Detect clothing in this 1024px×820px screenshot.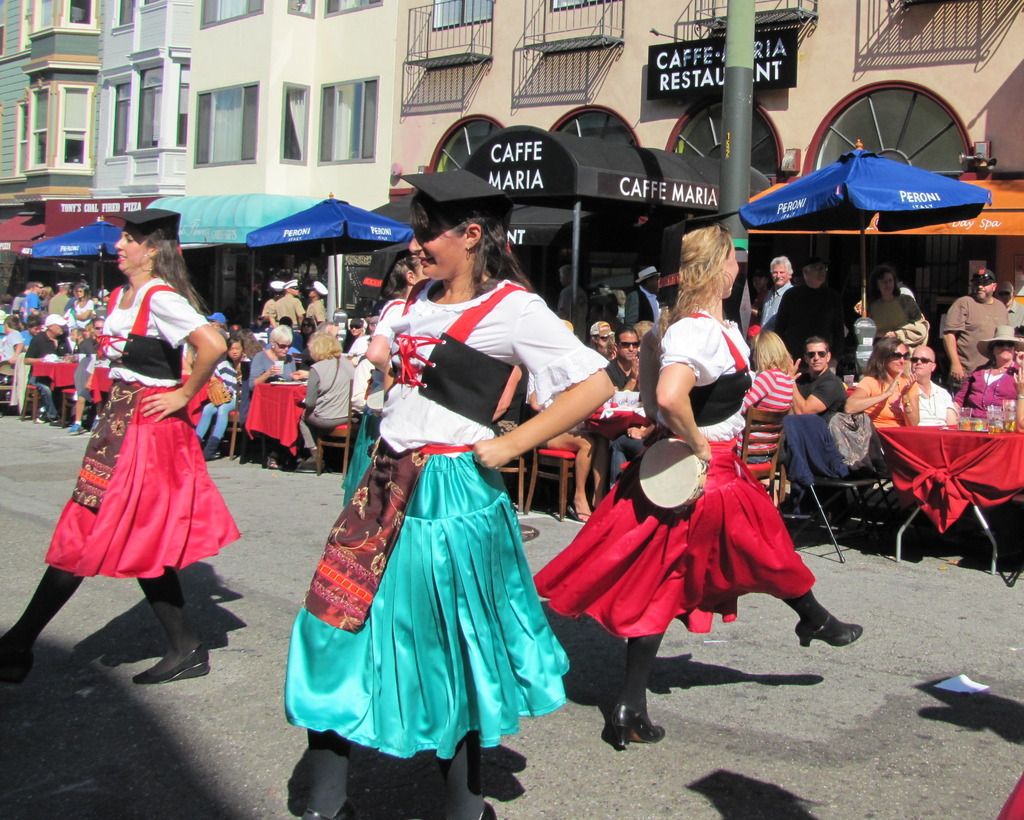
Detection: 869/290/925/337.
